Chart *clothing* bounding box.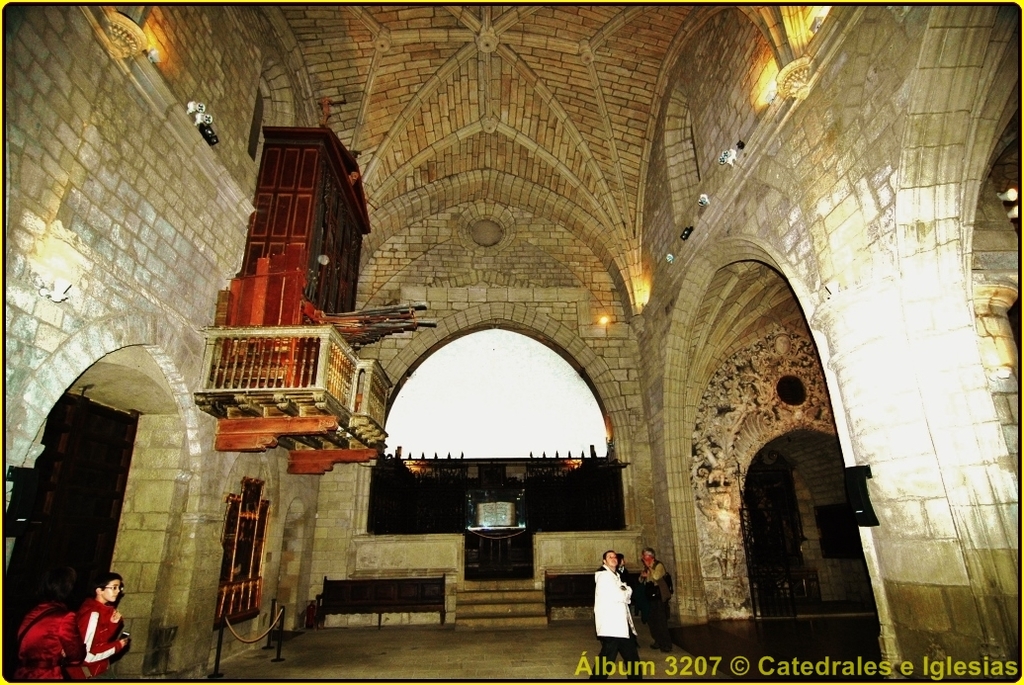
Charted: x1=597, y1=563, x2=641, y2=683.
